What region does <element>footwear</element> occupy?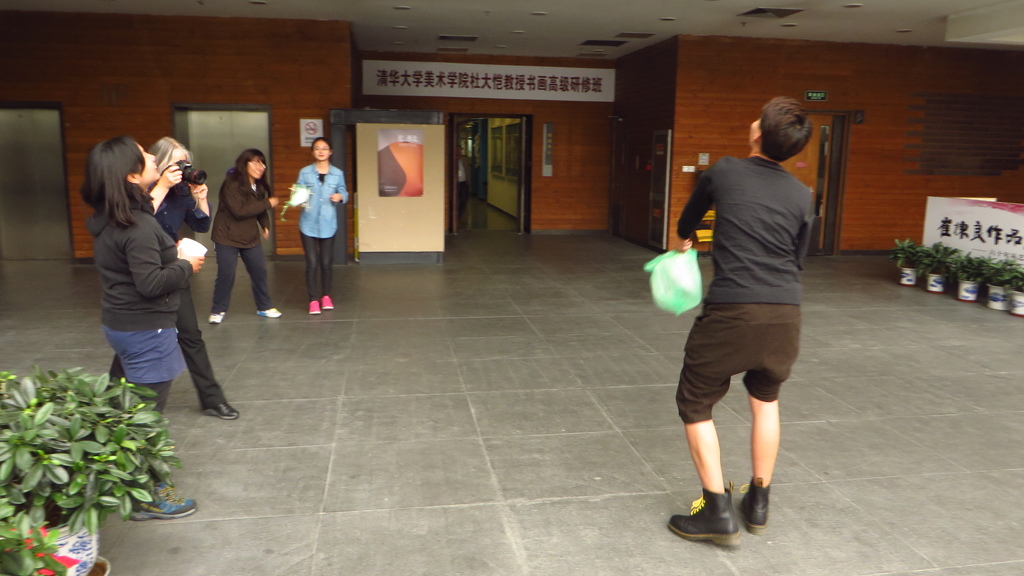
pyautogui.locateOnScreen(319, 295, 335, 312).
